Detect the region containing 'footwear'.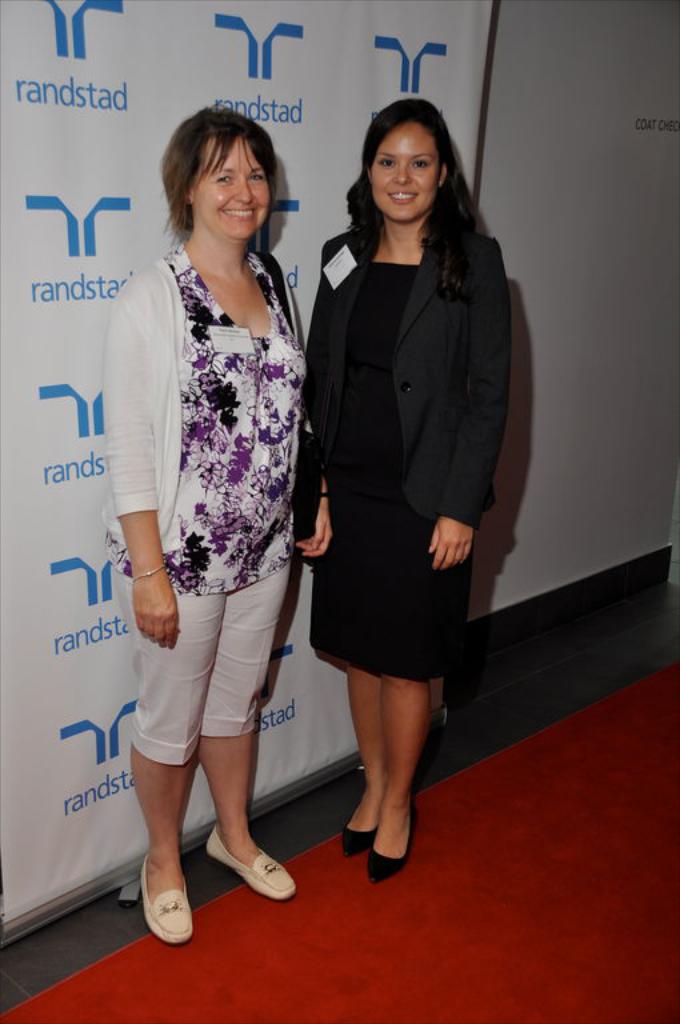
<region>344, 780, 379, 859</region>.
